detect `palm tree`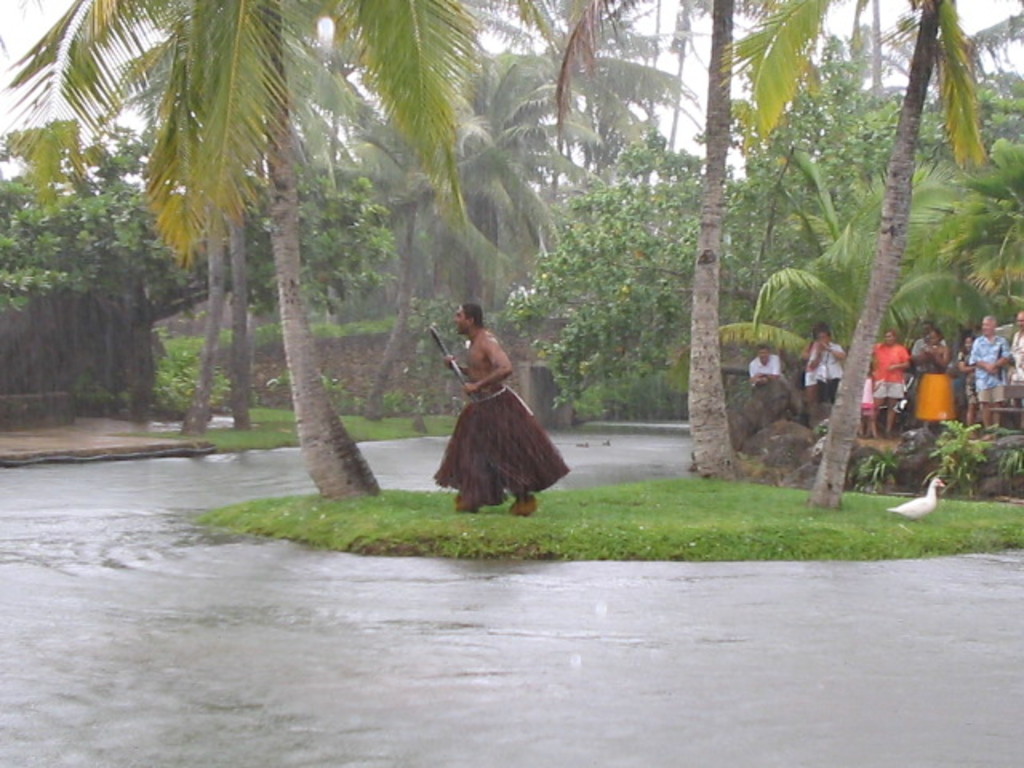
[x1=0, y1=0, x2=494, y2=502]
